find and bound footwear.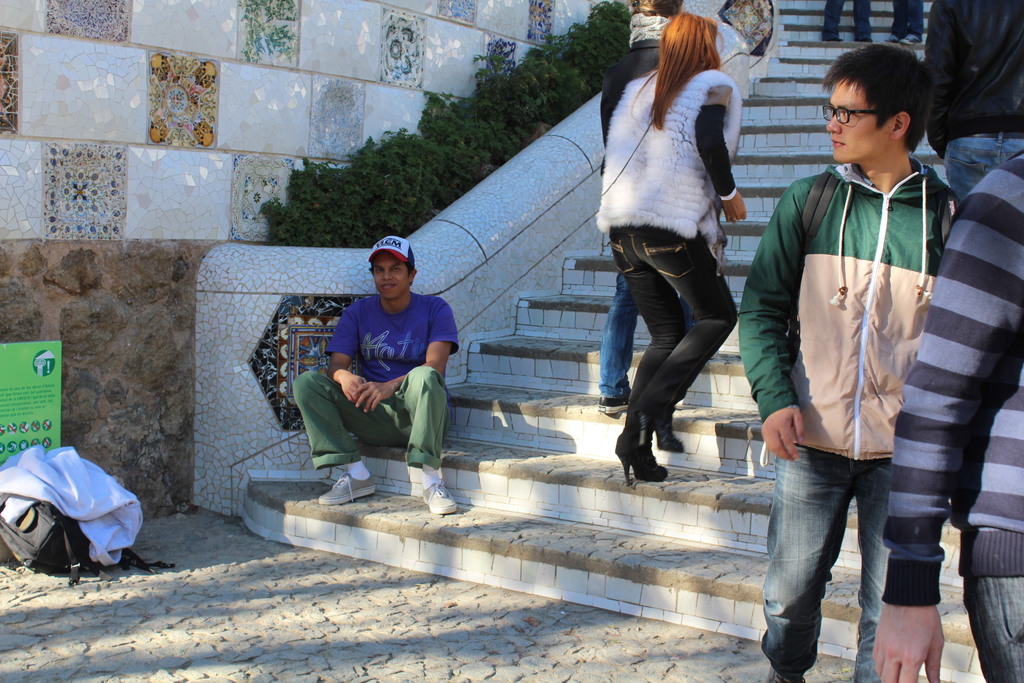
Bound: region(597, 396, 634, 412).
